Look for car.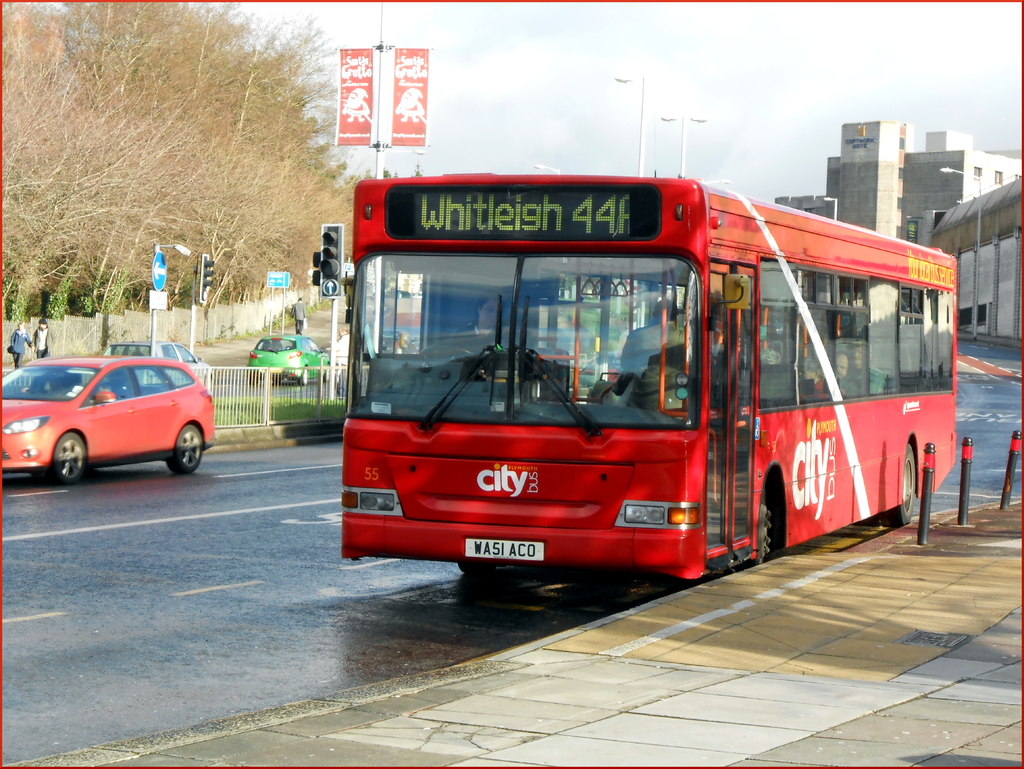
Found: <bbox>117, 341, 207, 378</bbox>.
